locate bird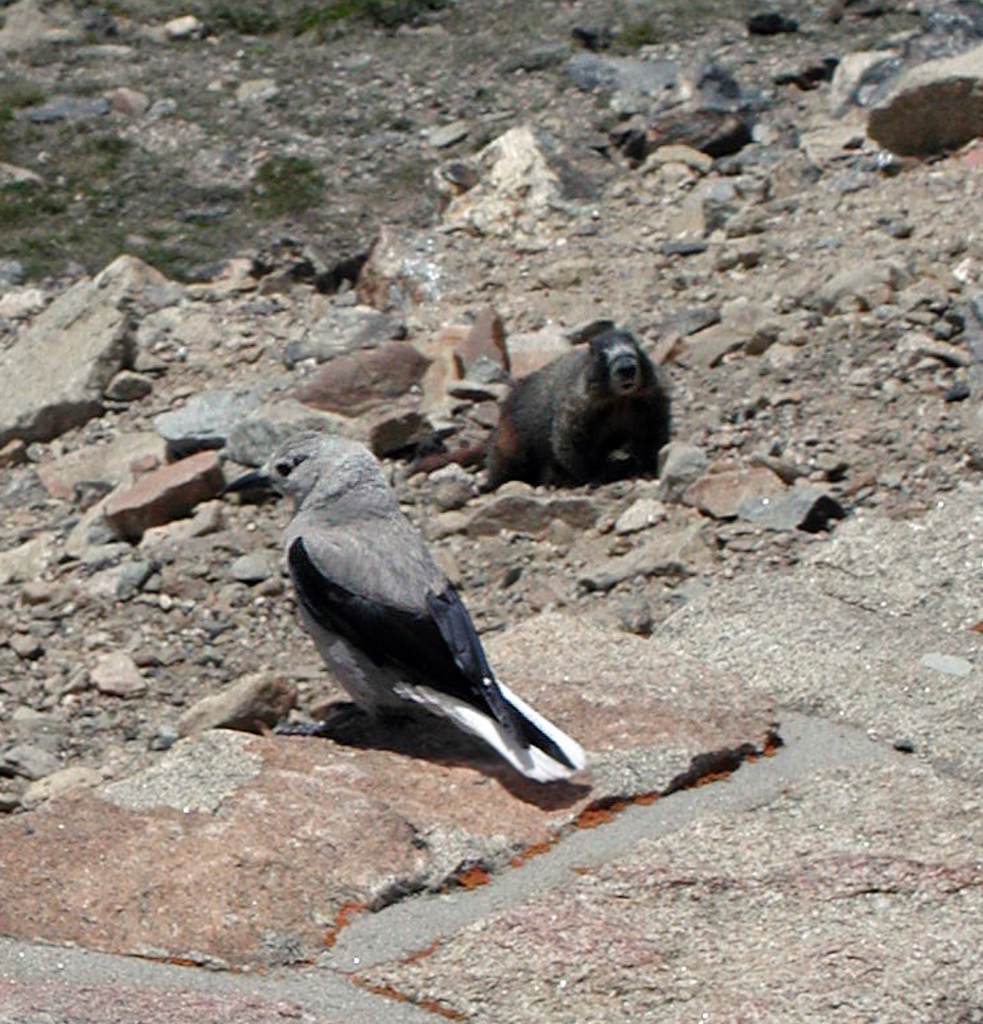
detection(394, 325, 680, 506)
